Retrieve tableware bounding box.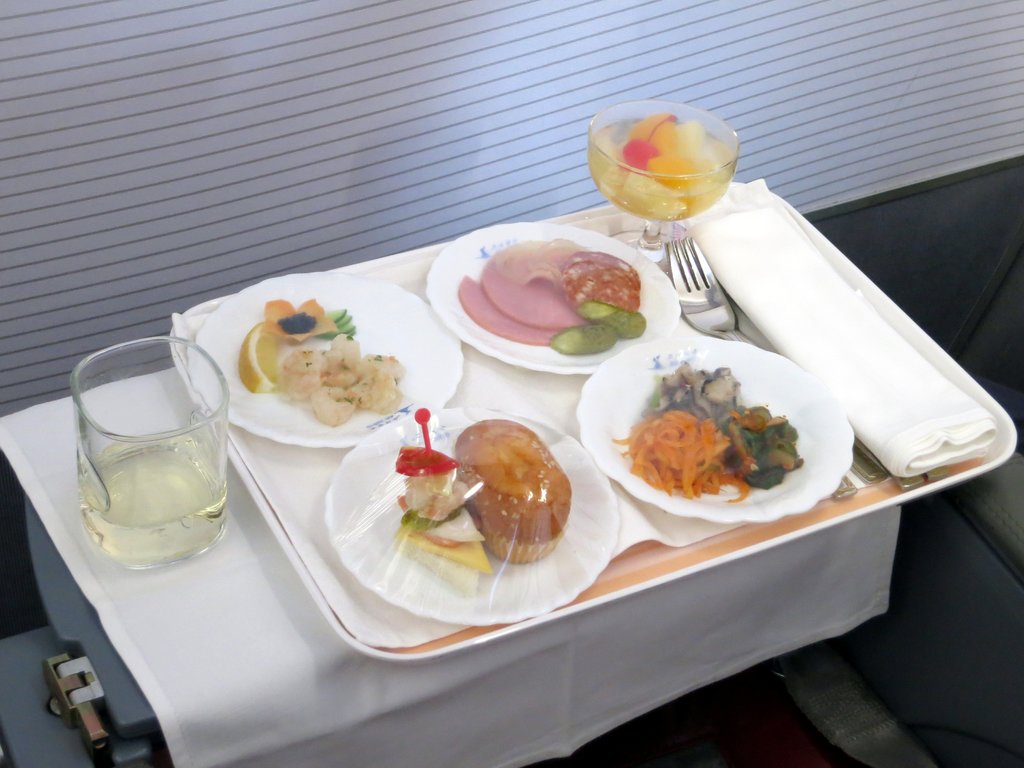
Bounding box: [320, 404, 620, 625].
